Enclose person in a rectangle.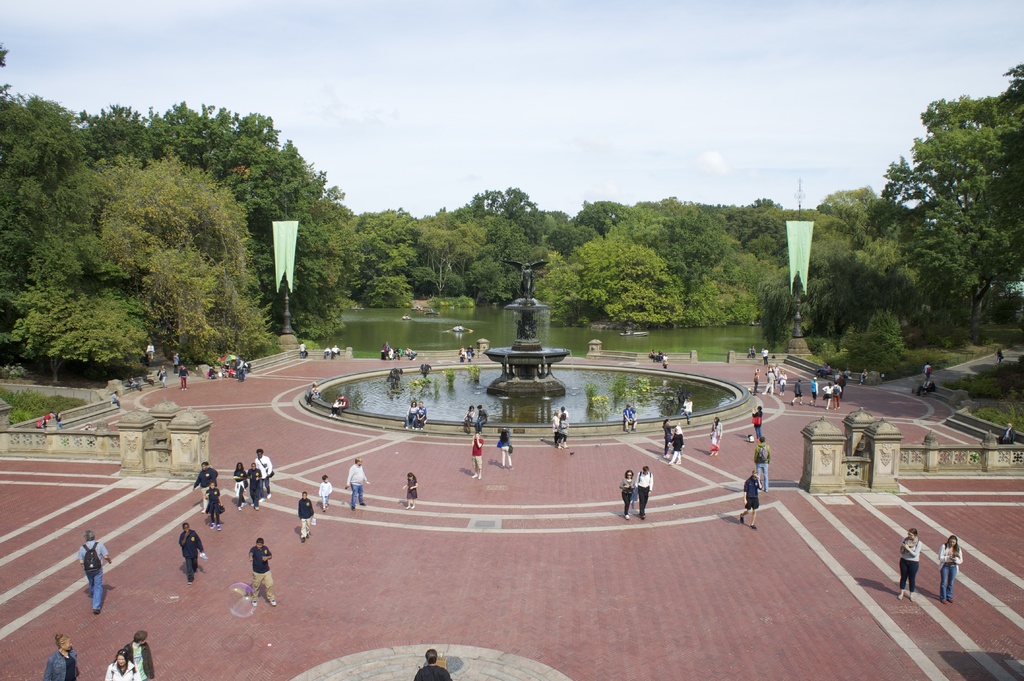
<bbox>622, 402, 638, 433</bbox>.
